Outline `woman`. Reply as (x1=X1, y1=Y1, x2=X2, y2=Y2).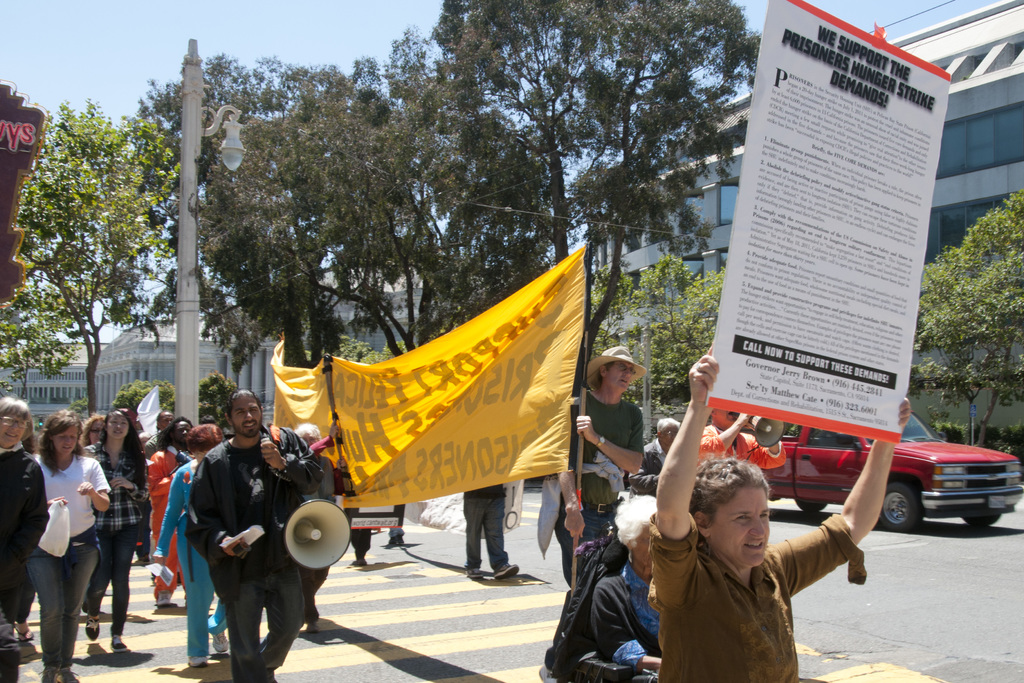
(x1=84, y1=408, x2=148, y2=651).
